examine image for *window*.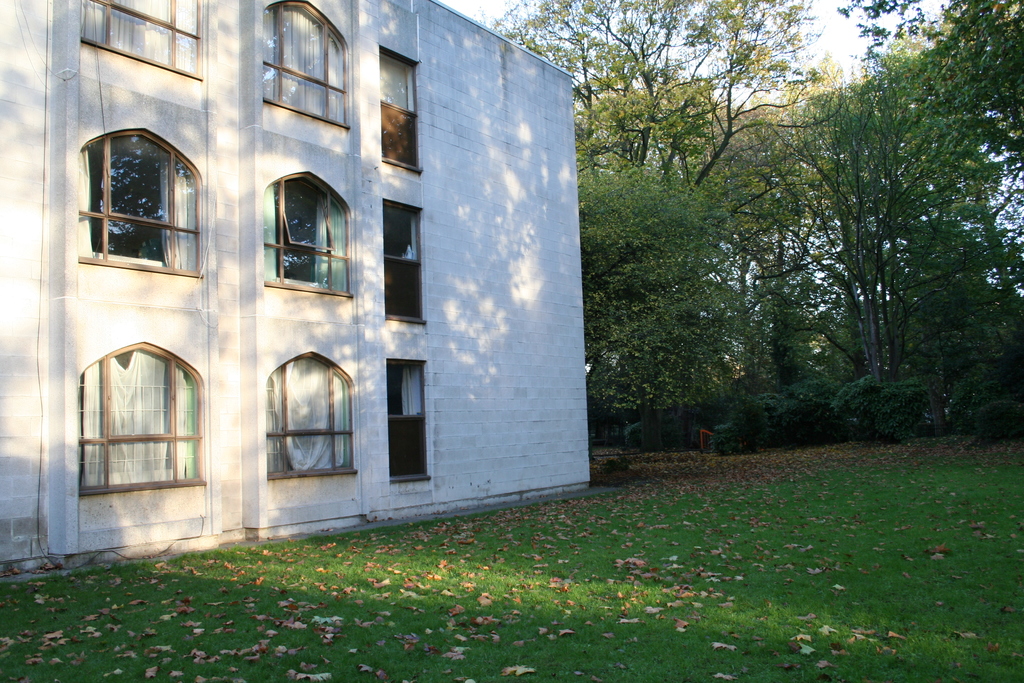
Examination result: (375, 48, 420, 163).
